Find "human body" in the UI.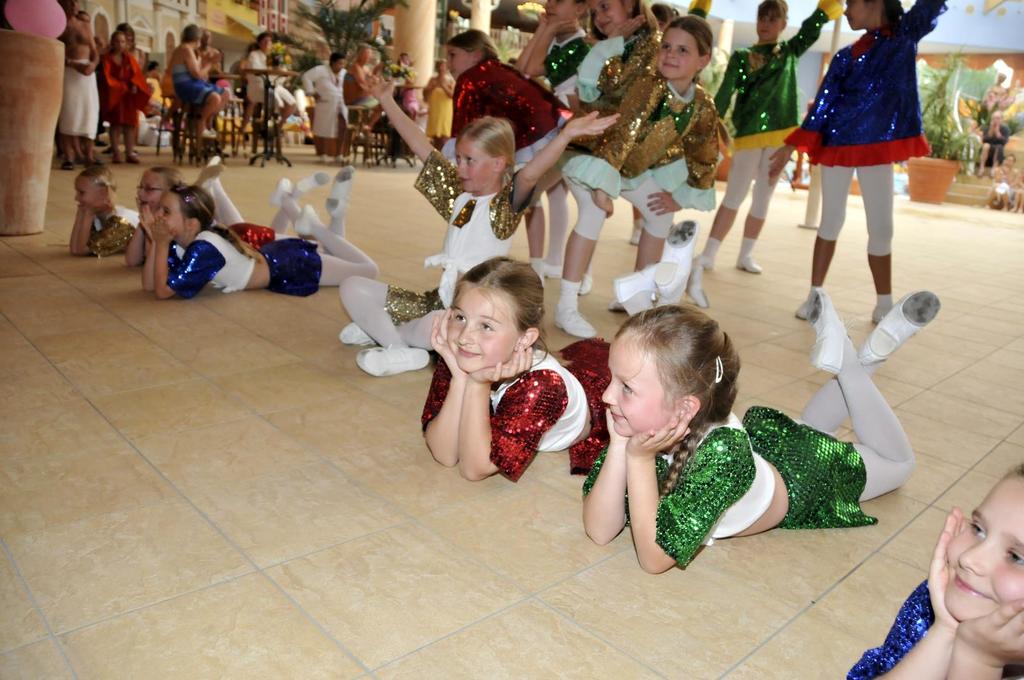
UI element at 146,168,385,306.
